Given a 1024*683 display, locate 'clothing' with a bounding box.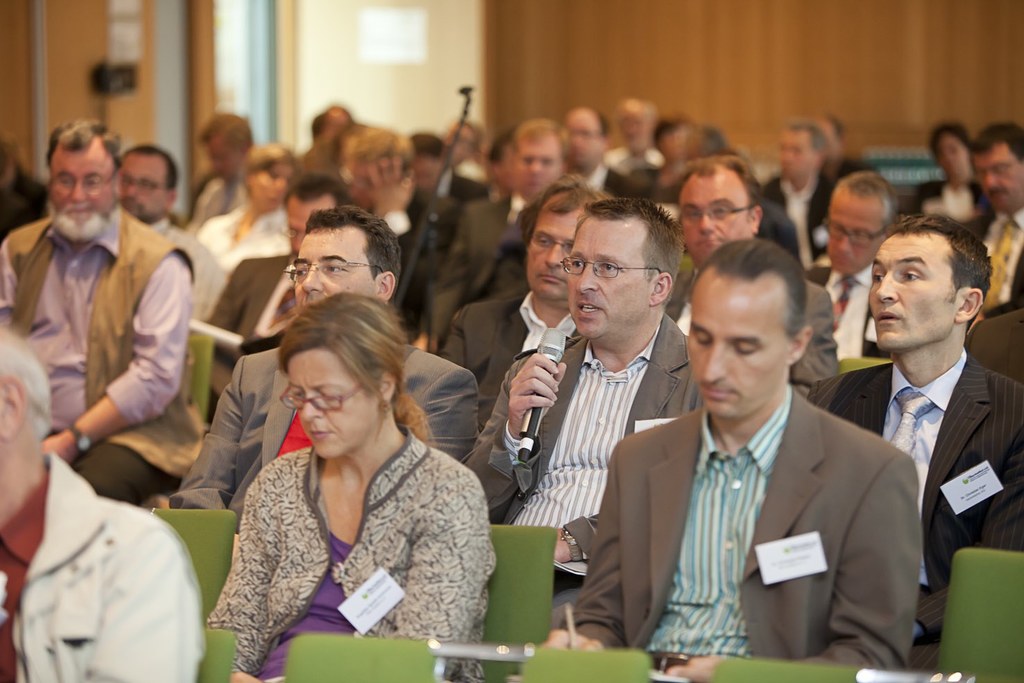
Located: l=160, t=212, r=191, b=242.
